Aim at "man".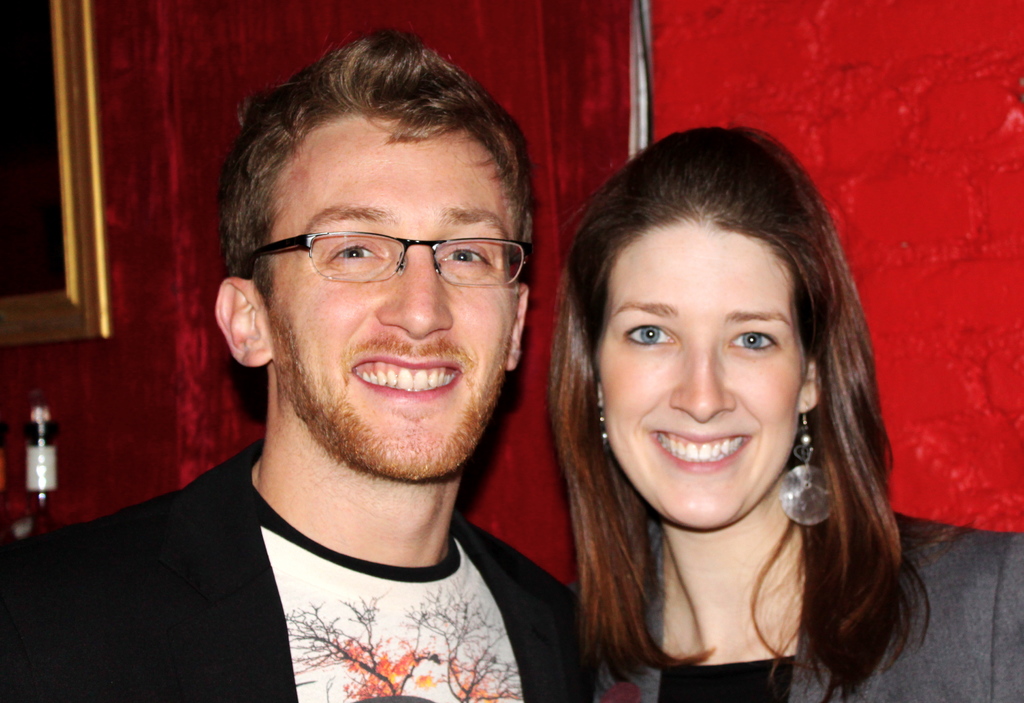
Aimed at bbox(44, 46, 676, 702).
